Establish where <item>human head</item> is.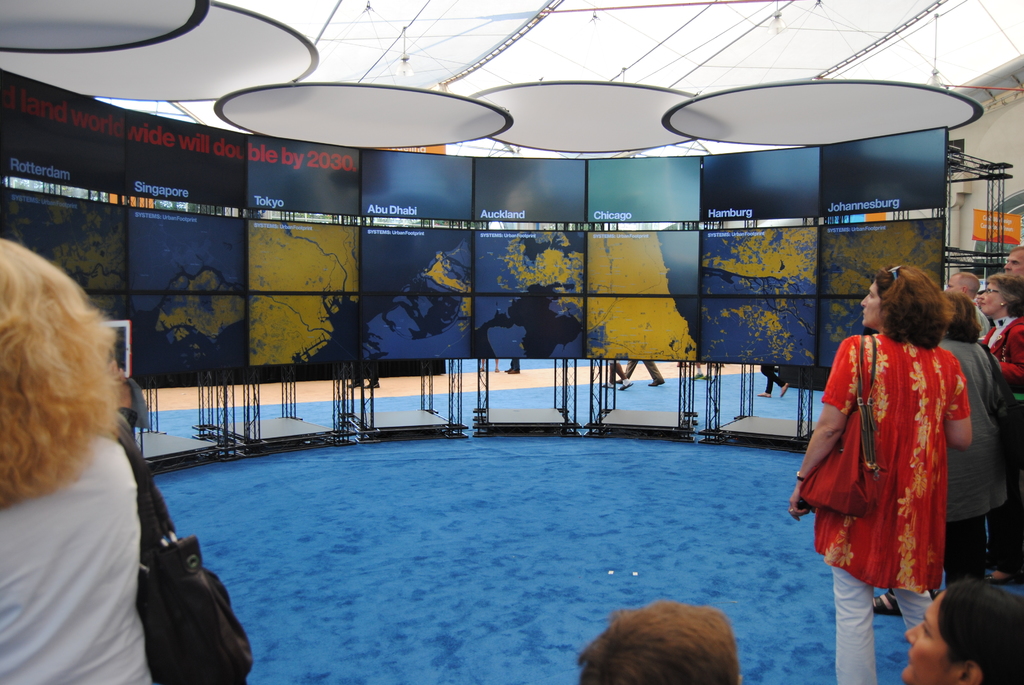
Established at region(921, 578, 1023, 682).
